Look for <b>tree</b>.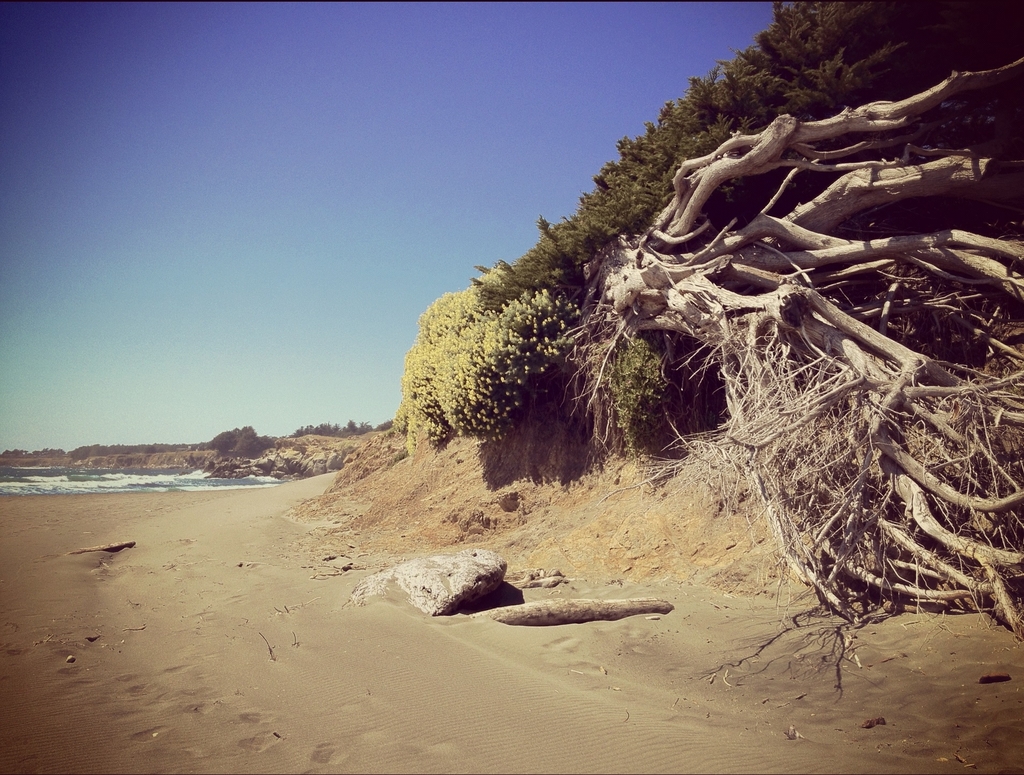
Found: box=[548, 53, 1022, 669].
